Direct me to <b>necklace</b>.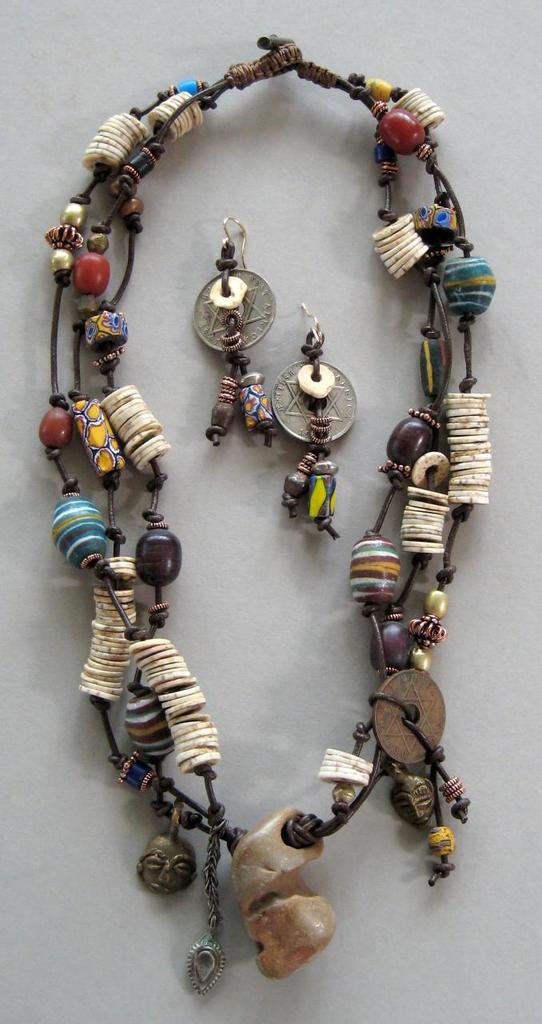
Direction: select_region(29, 35, 500, 946).
